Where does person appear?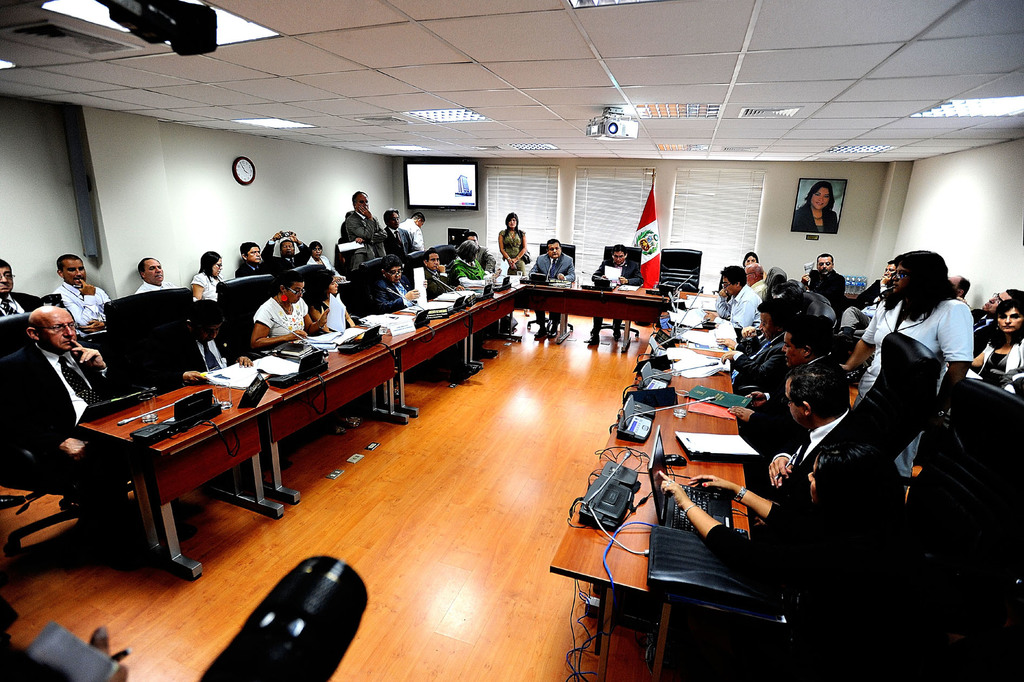
Appears at [x1=307, y1=237, x2=335, y2=271].
